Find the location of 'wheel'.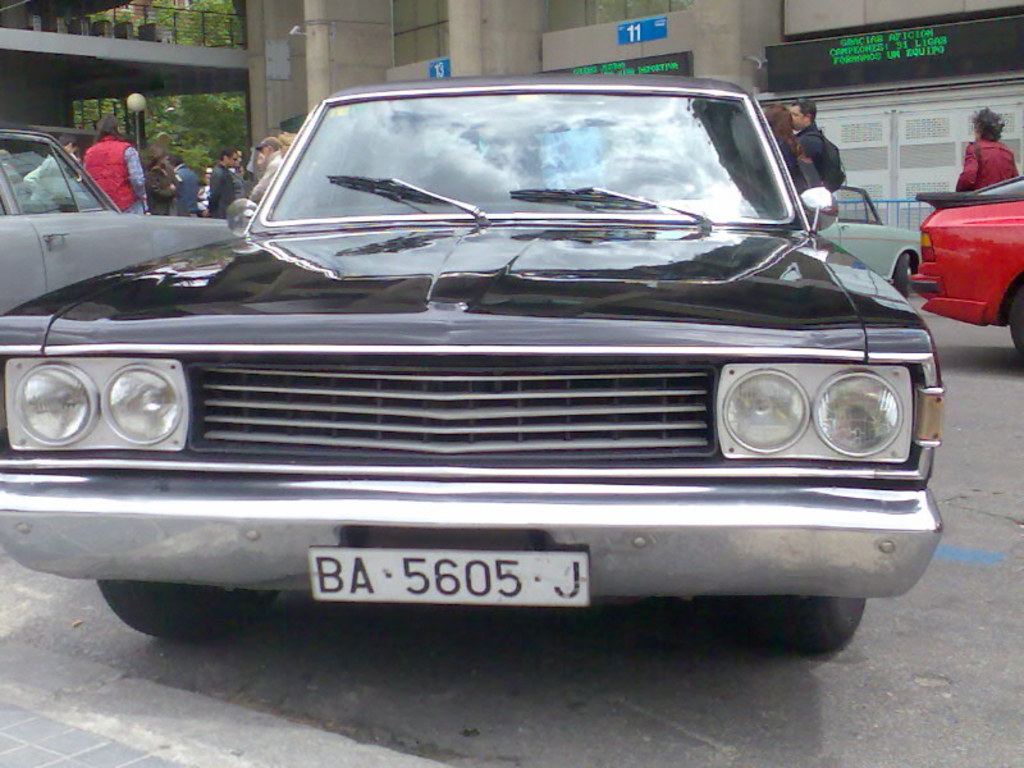
Location: <region>888, 252, 913, 301</region>.
